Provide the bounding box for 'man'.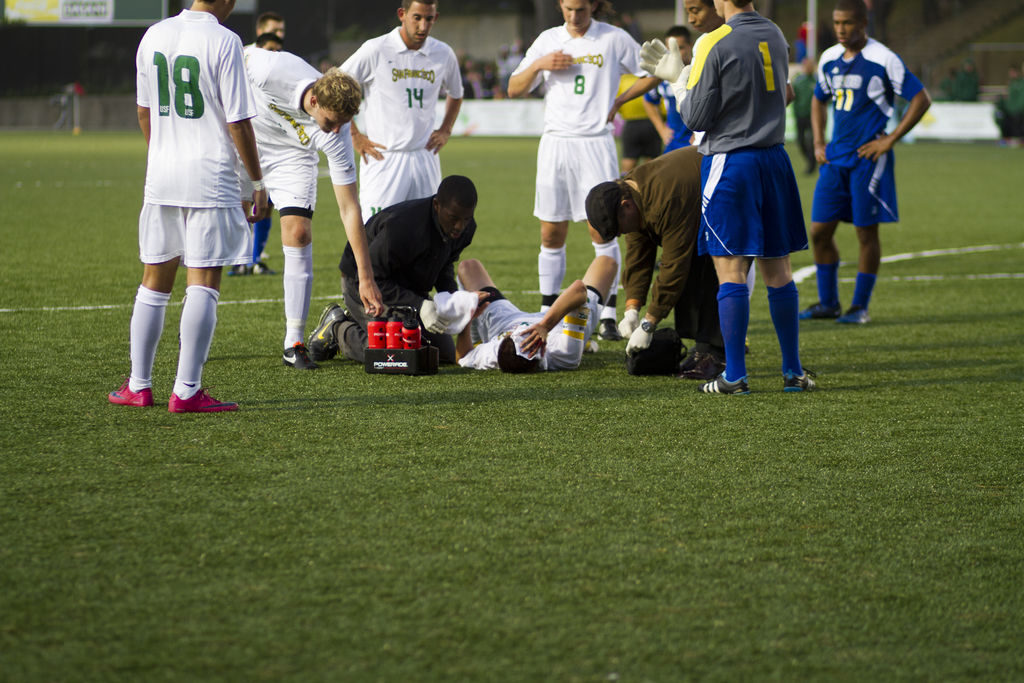
bbox(313, 173, 474, 381).
